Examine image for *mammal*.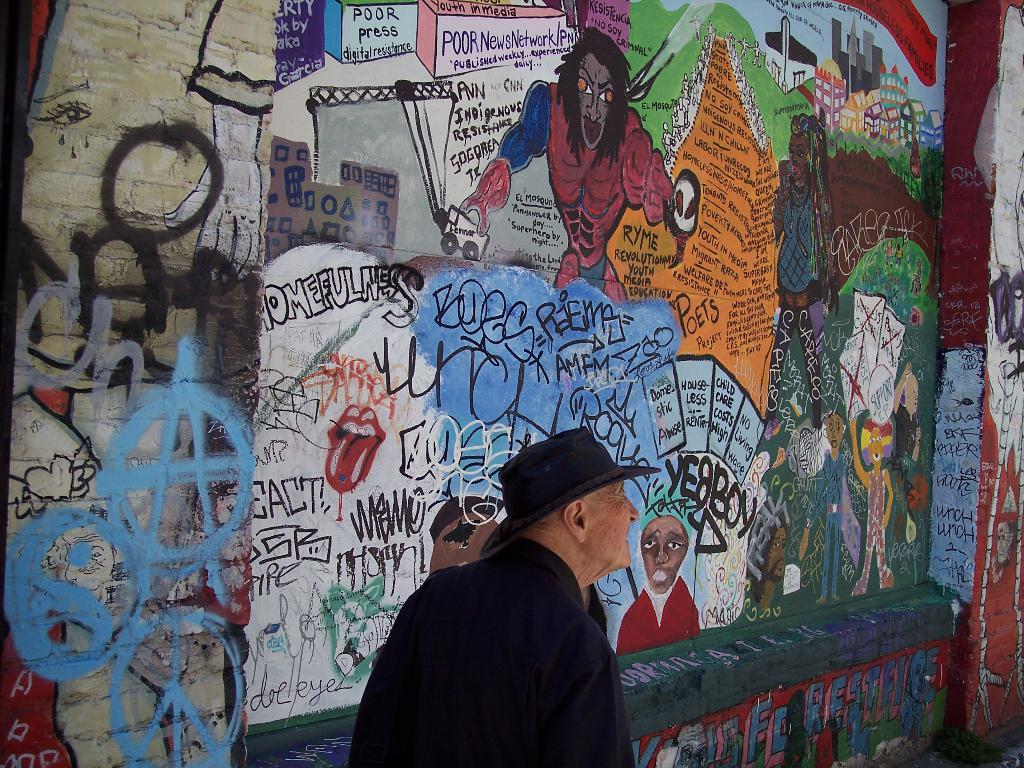
Examination result: [753,522,788,604].
